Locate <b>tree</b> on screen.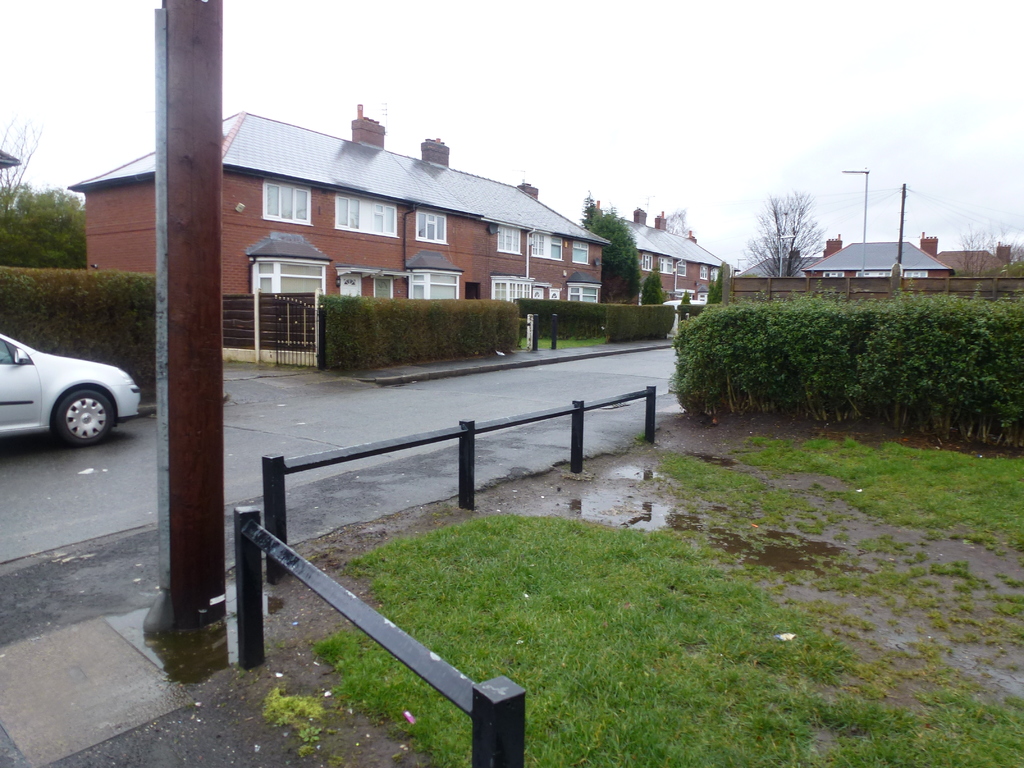
On screen at 0,180,88,270.
